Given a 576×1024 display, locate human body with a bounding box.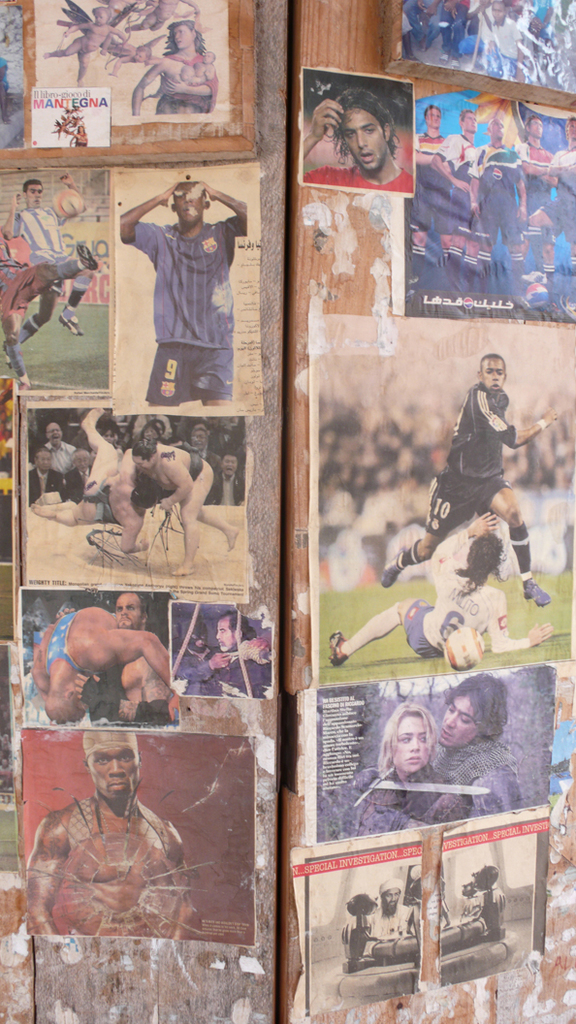
Located: [left=368, top=906, right=421, bottom=937].
